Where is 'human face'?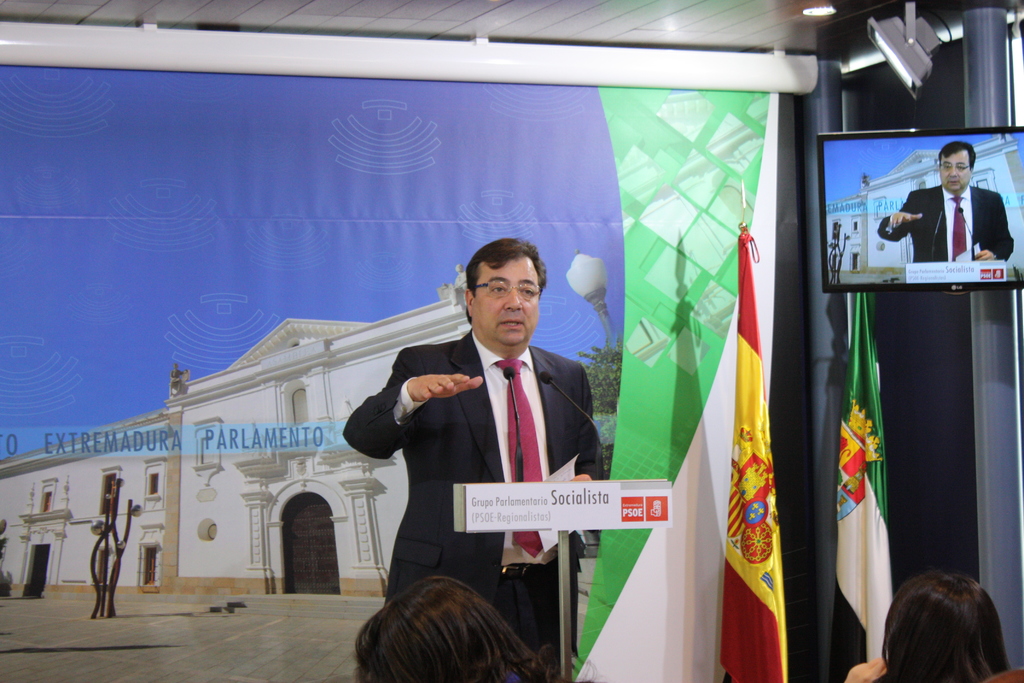
(472,252,538,347).
